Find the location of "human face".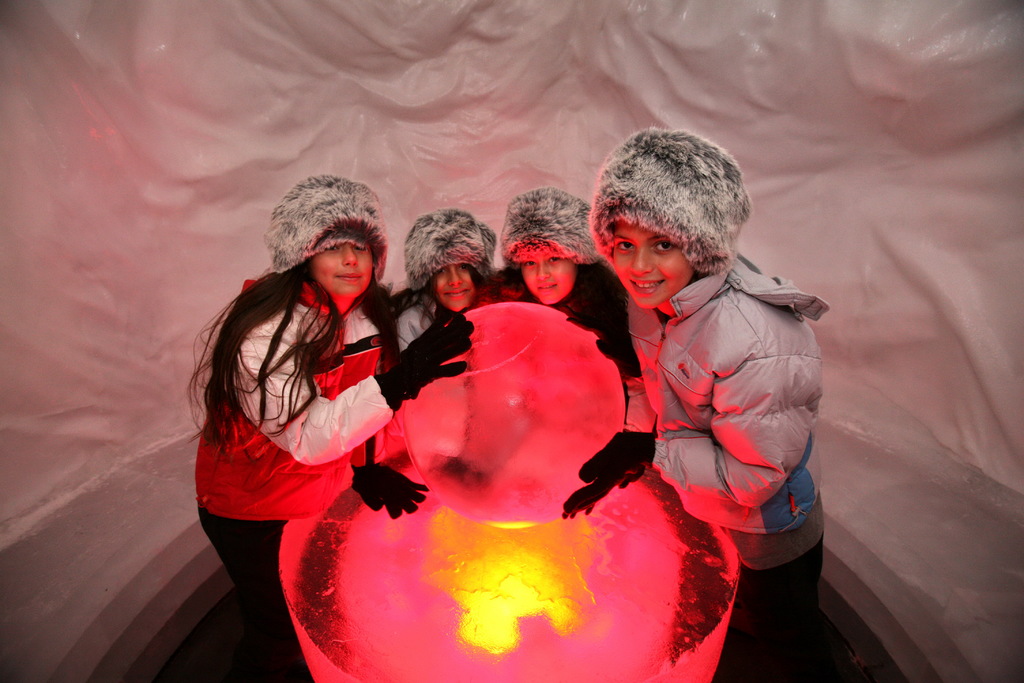
Location: rect(612, 220, 690, 310).
